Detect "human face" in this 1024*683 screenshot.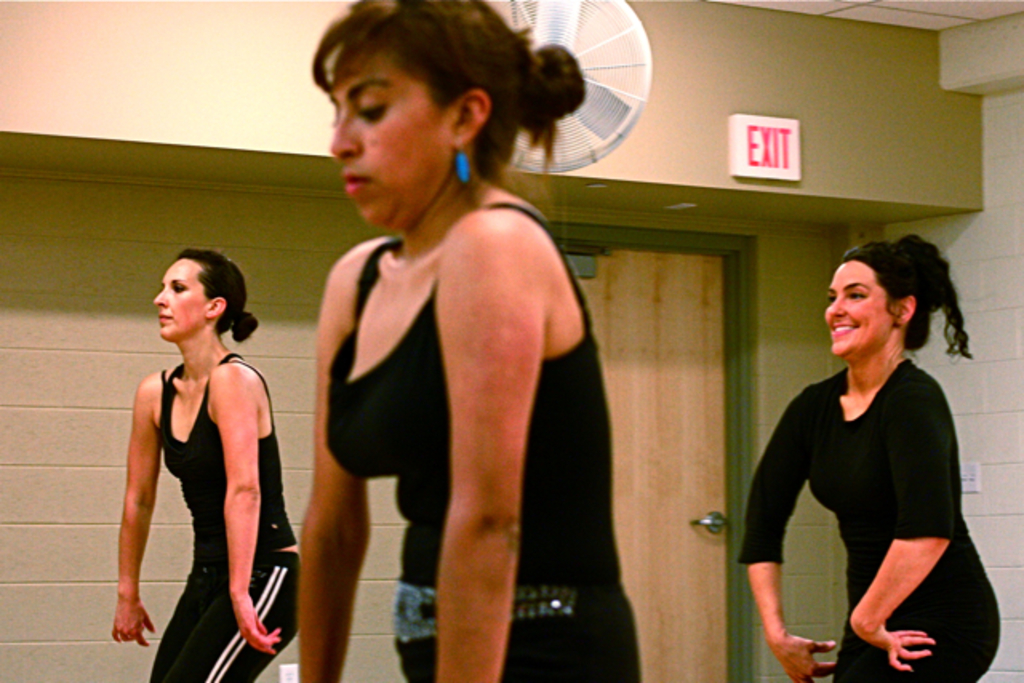
Detection: 813, 261, 894, 363.
